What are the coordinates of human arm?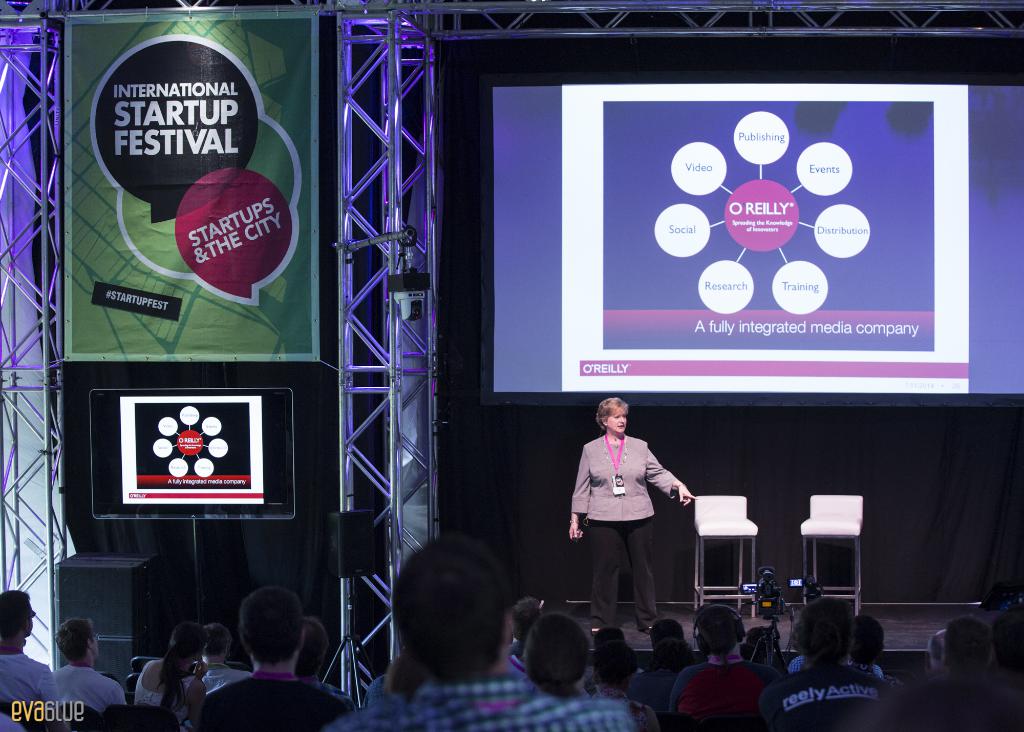
645, 441, 698, 503.
